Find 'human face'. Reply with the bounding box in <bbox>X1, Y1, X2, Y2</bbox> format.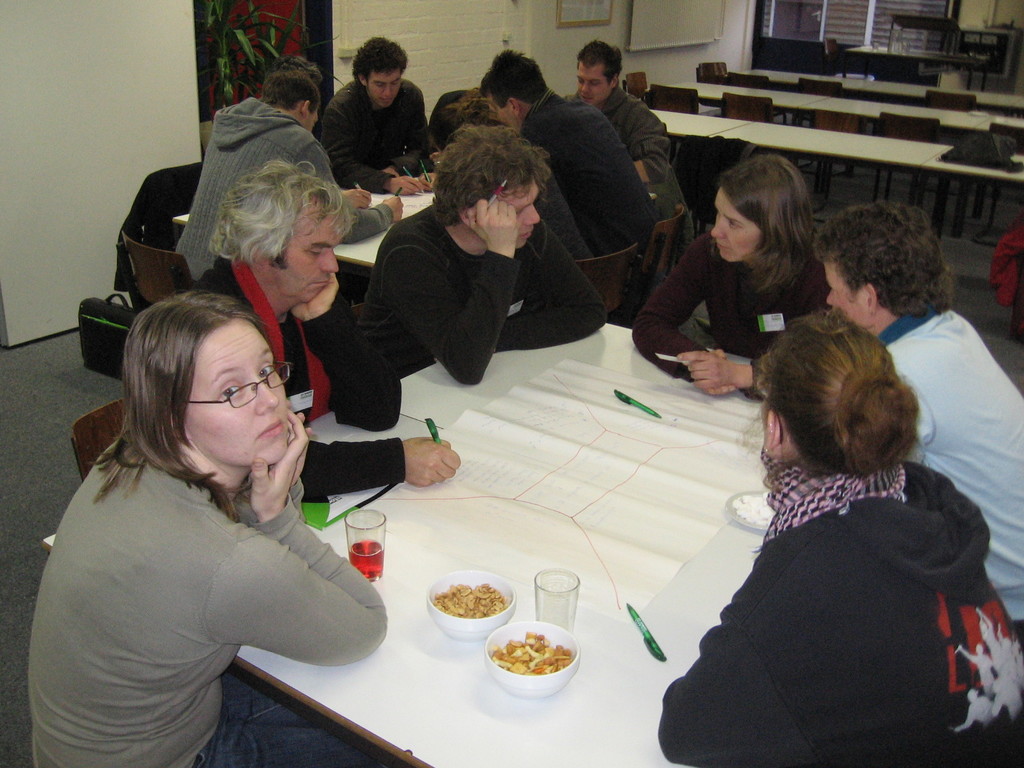
<bbox>289, 223, 339, 305</bbox>.
